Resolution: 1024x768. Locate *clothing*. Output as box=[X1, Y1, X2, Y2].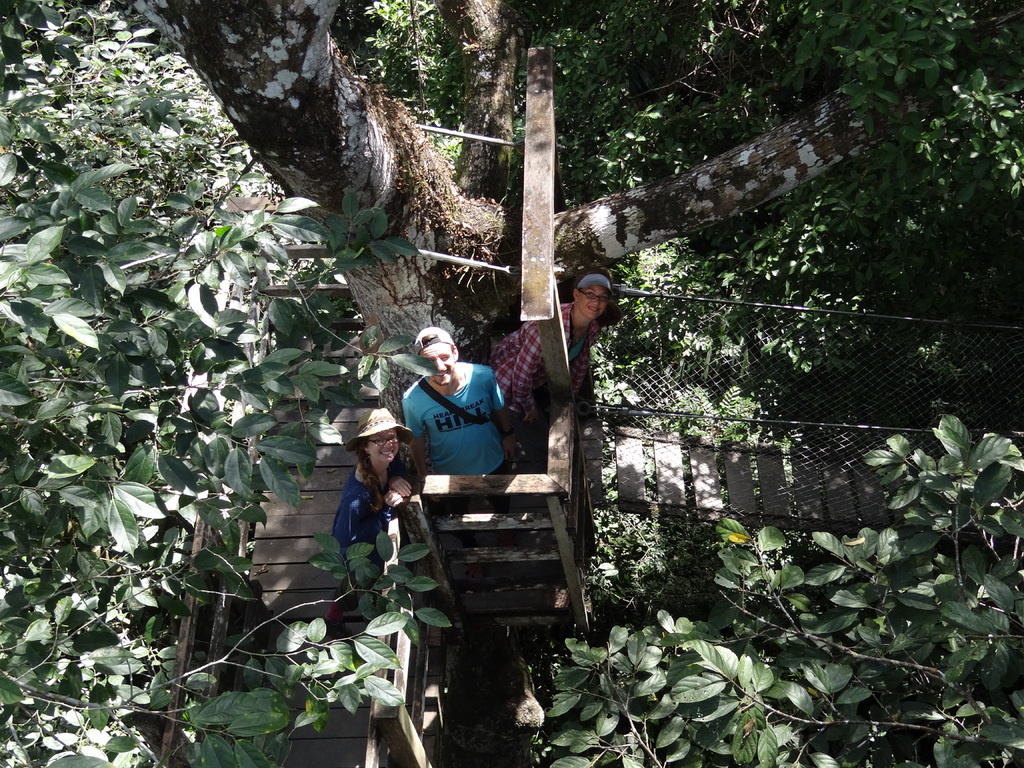
box=[388, 360, 506, 489].
